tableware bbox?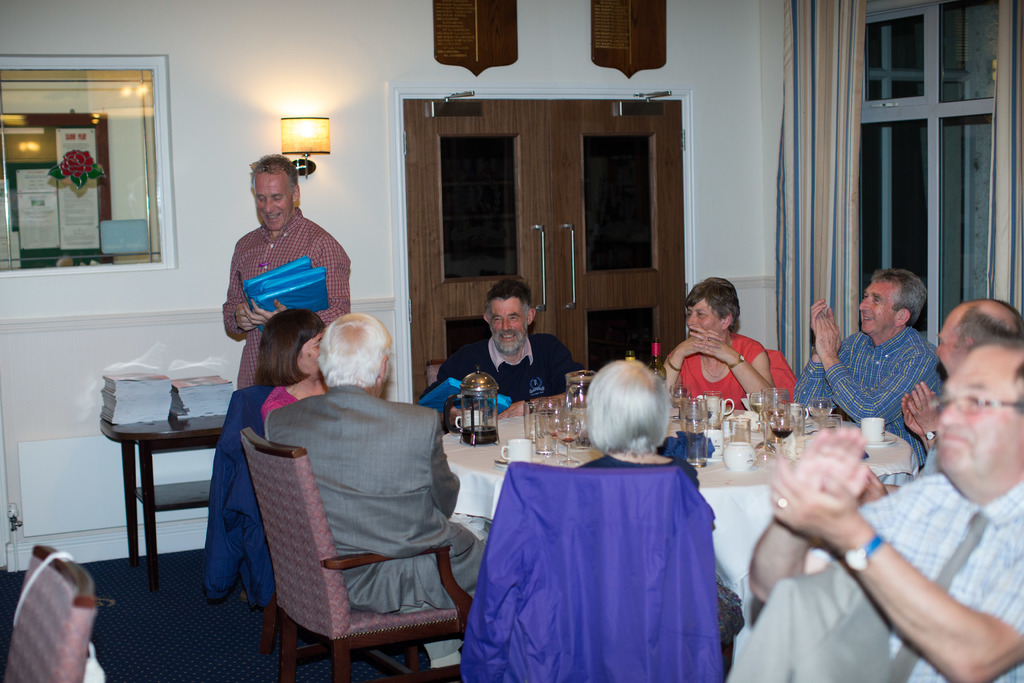
box(729, 418, 753, 441)
